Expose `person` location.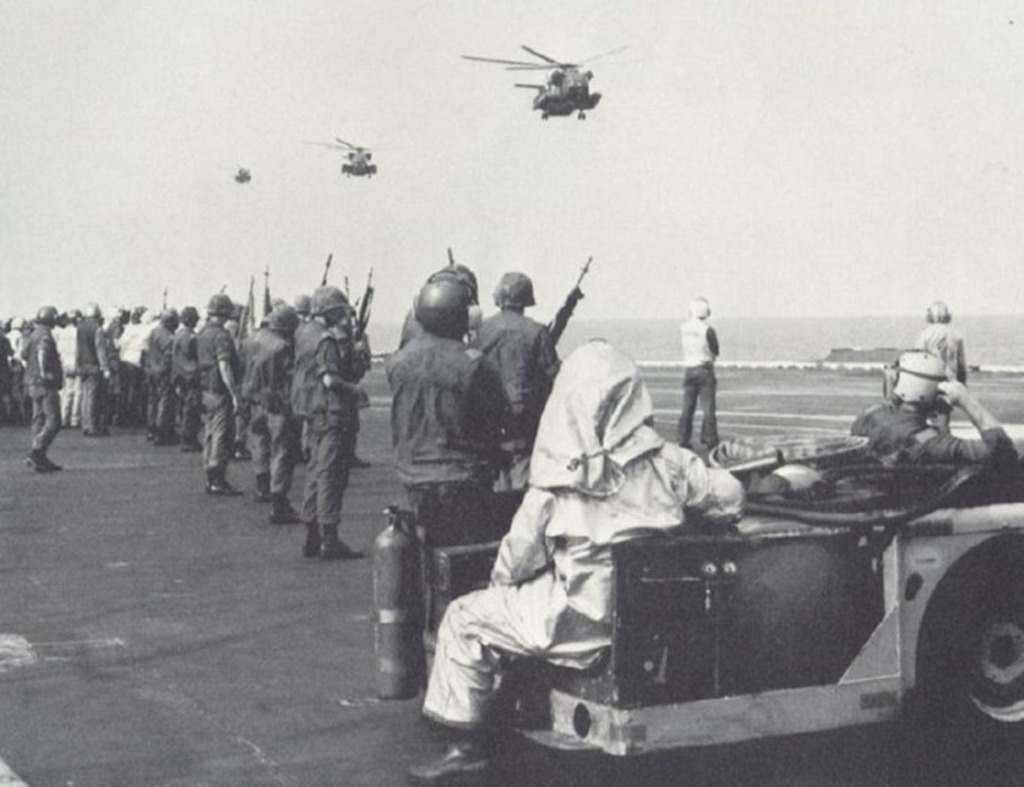
Exposed at x1=681, y1=287, x2=732, y2=462.
